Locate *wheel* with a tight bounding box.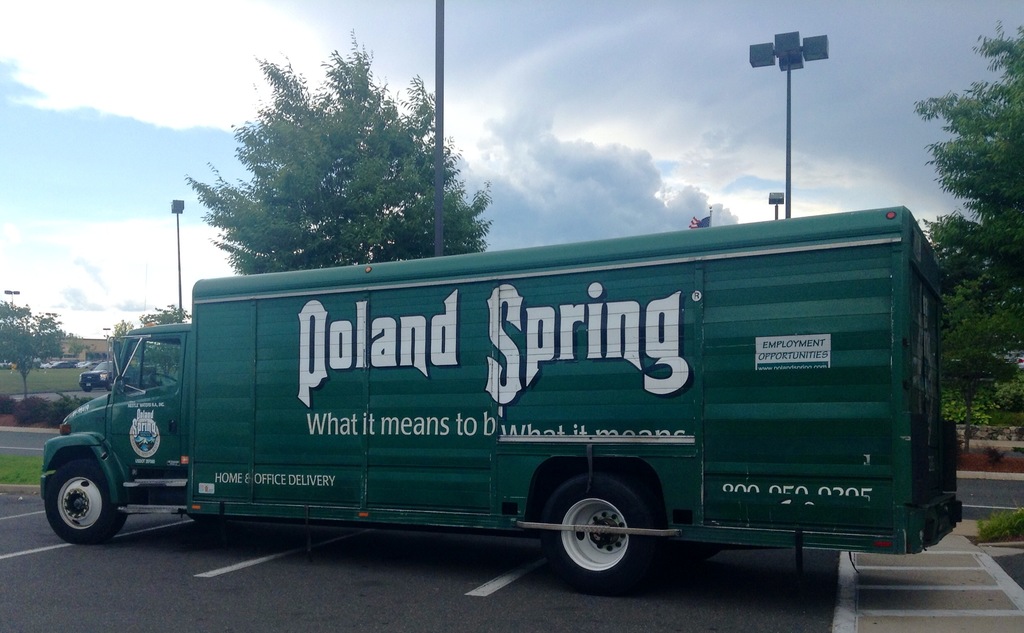
bbox=[541, 493, 650, 586].
